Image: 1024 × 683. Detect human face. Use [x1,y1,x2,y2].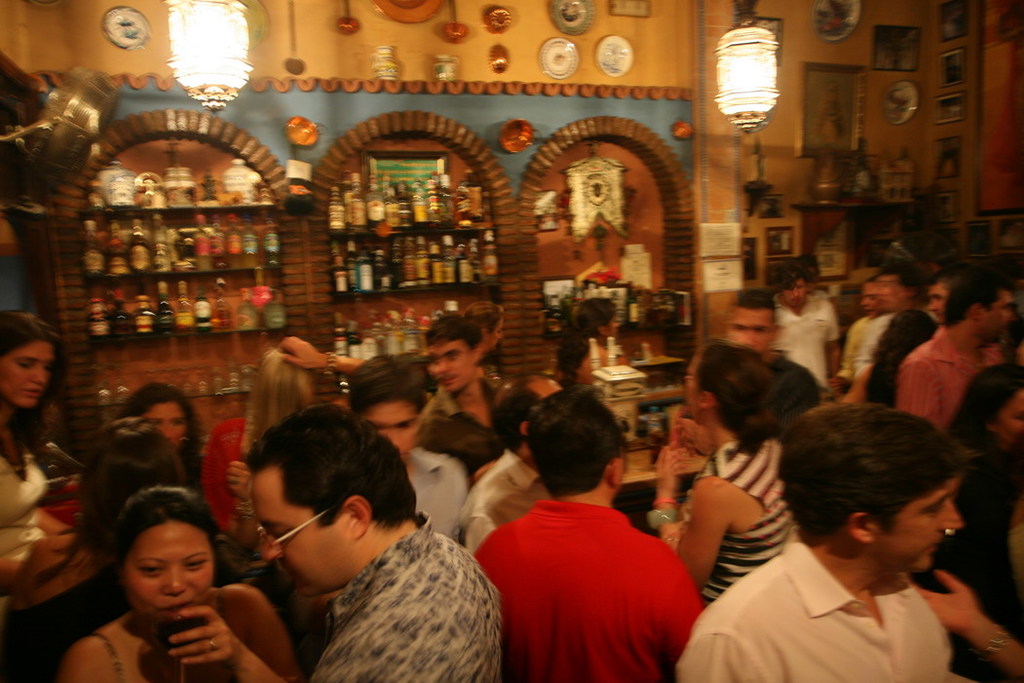
[0,340,50,410].
